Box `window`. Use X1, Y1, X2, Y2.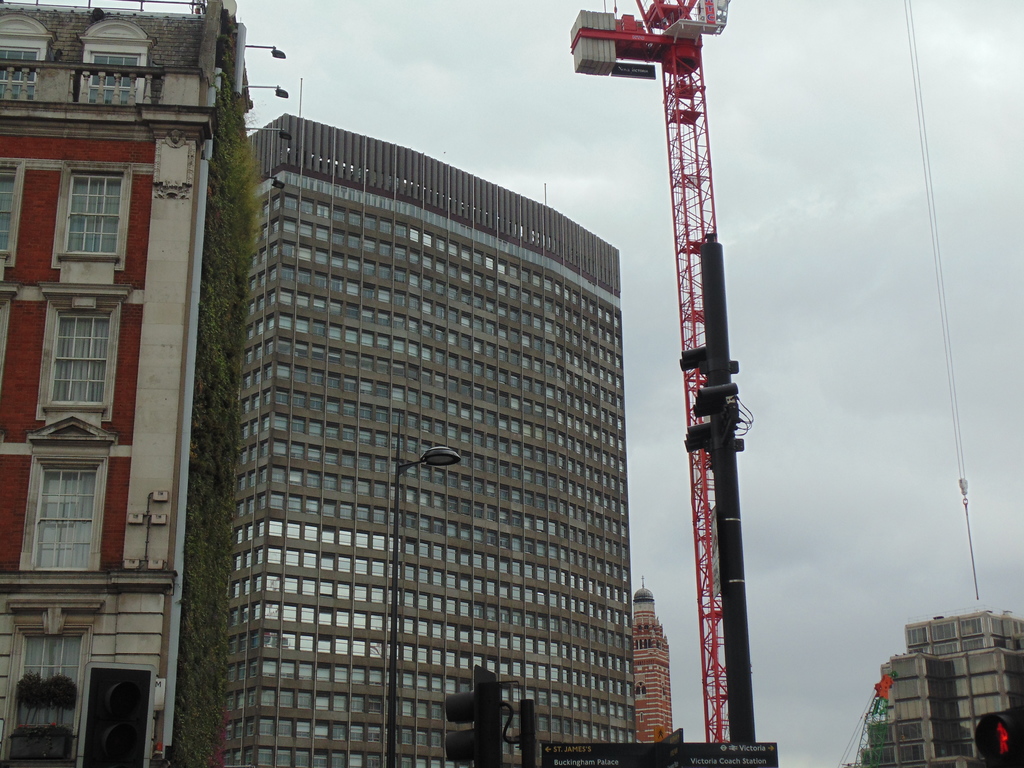
935, 743, 971, 759.
